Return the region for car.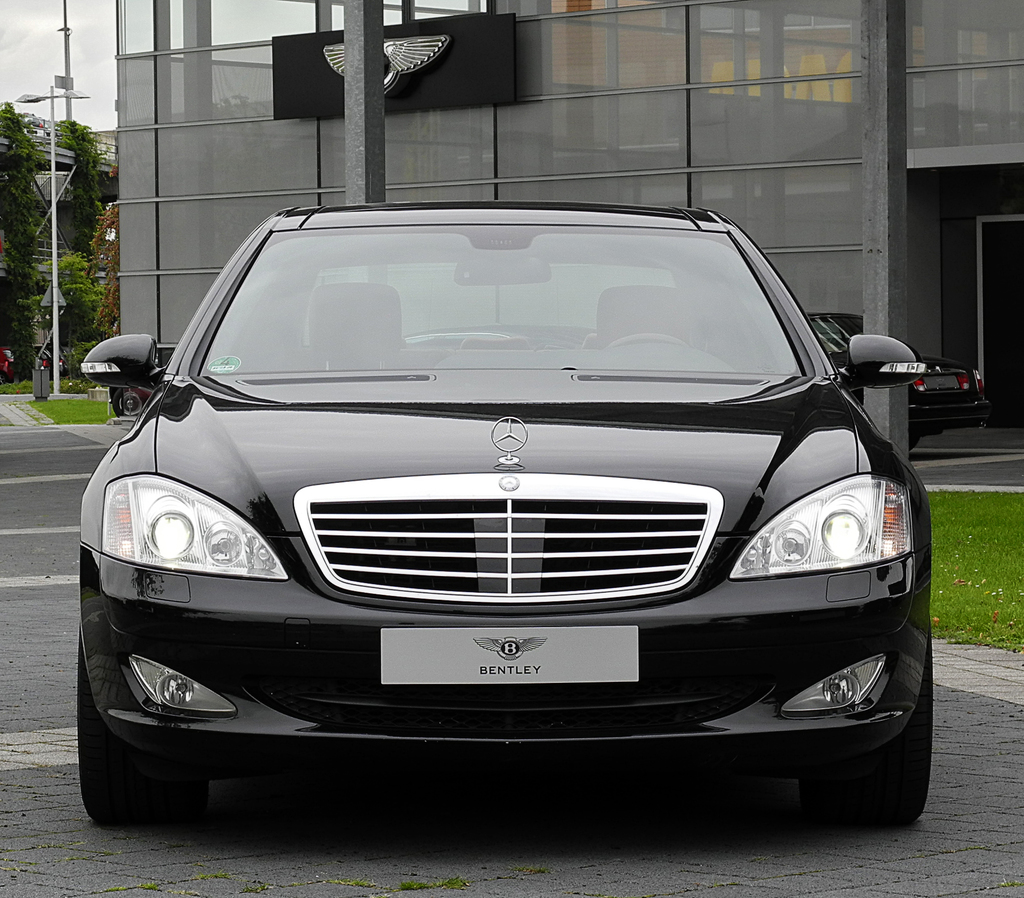
<bbox>805, 310, 991, 454</bbox>.
